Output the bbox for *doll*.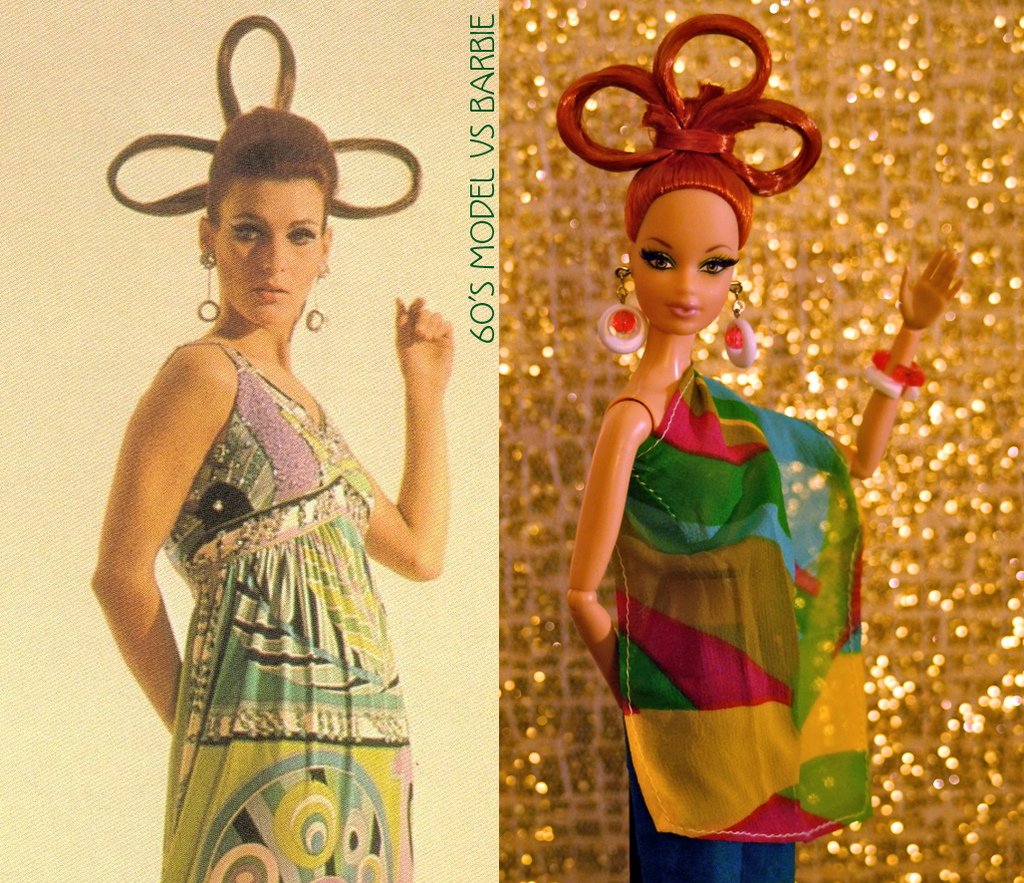
<box>551,2,963,876</box>.
